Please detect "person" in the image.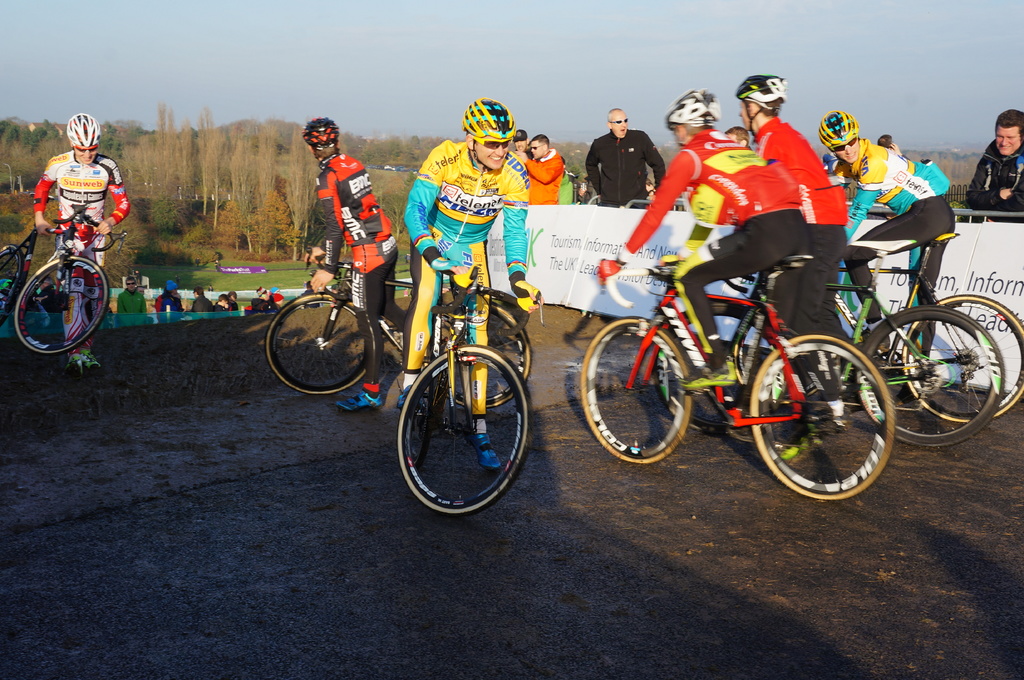
(229, 290, 240, 312).
